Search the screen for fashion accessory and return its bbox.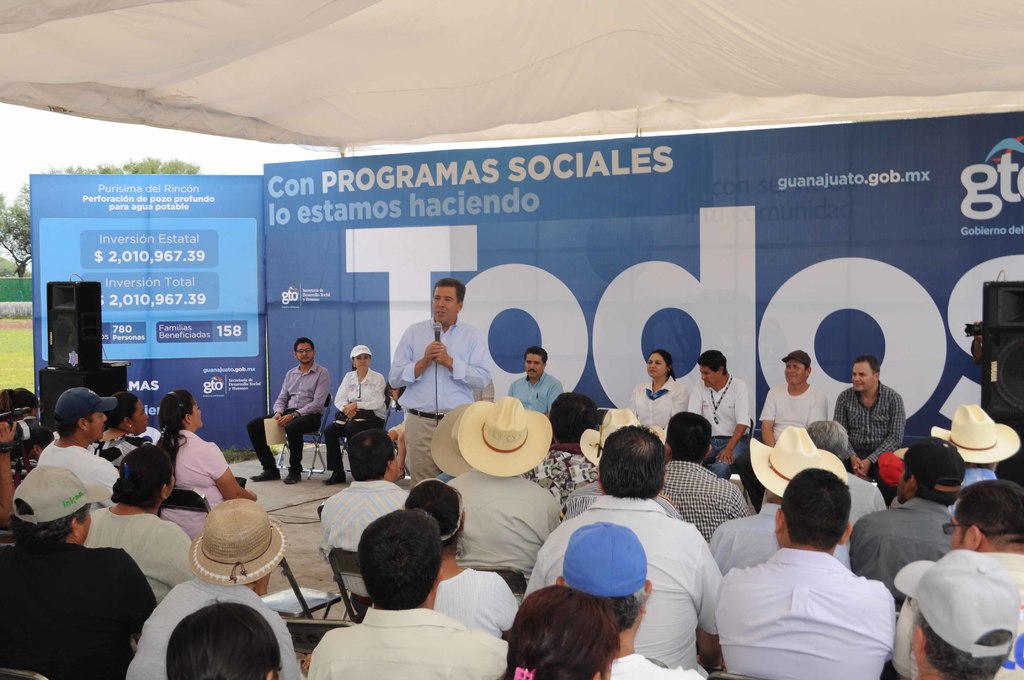
Found: <region>351, 345, 373, 357</region>.
